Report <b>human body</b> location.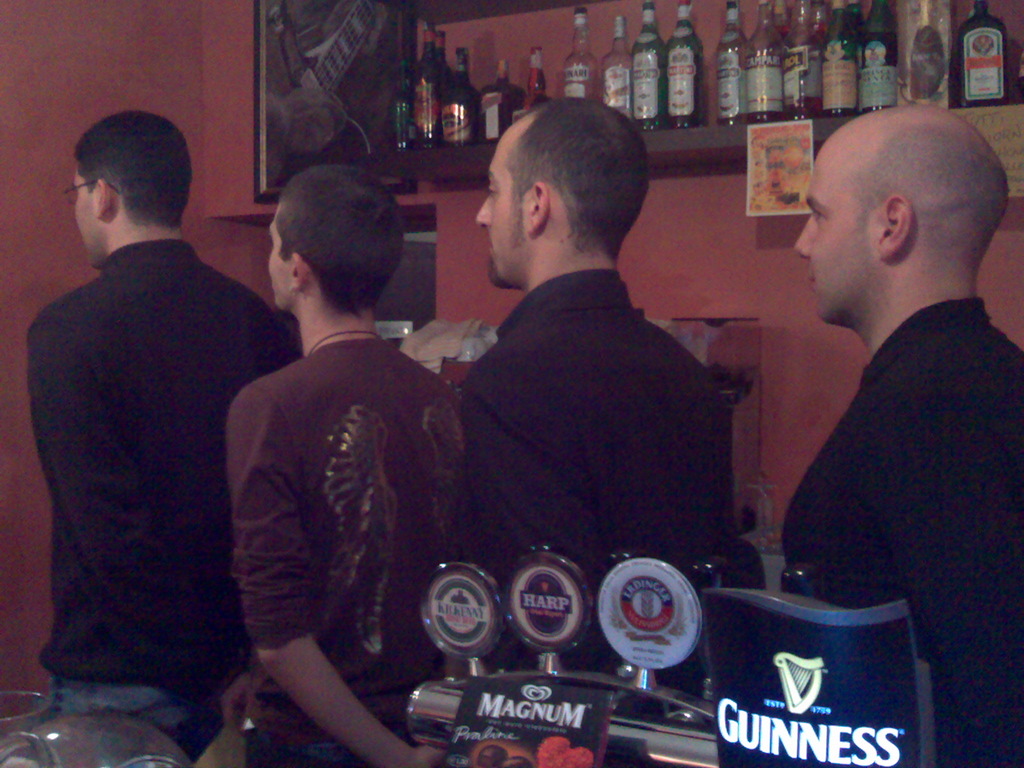
Report: left=464, top=287, right=753, bottom=554.
